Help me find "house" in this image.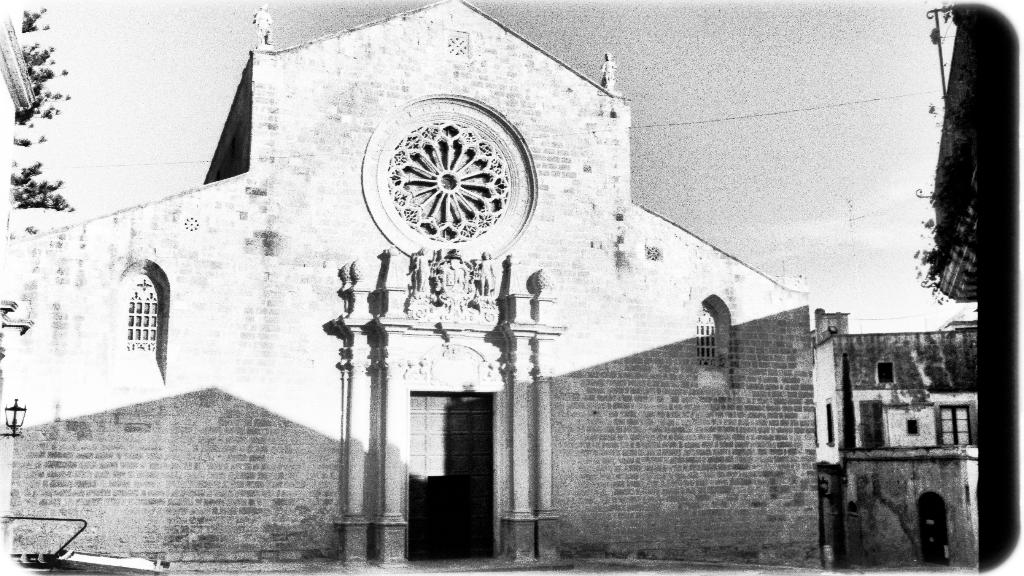
Found it: <region>826, 309, 980, 570</region>.
